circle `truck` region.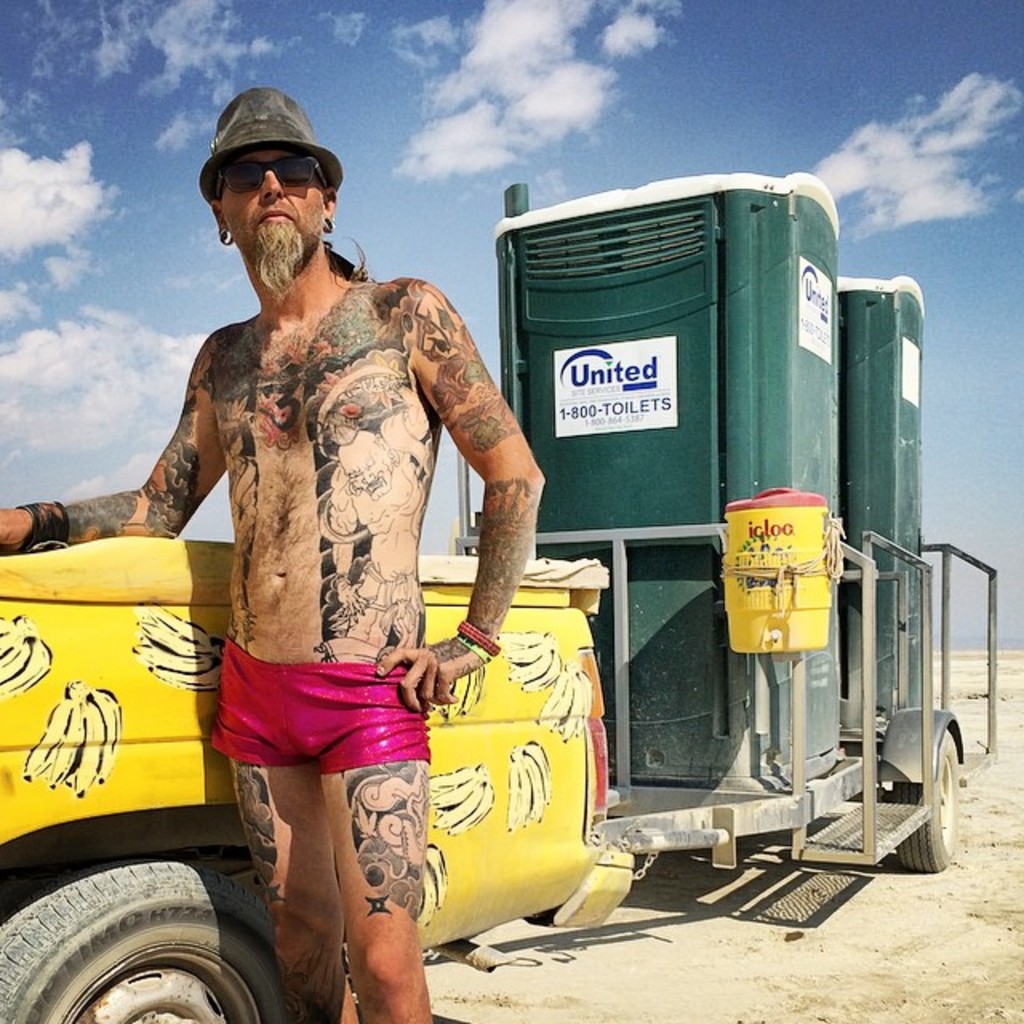
Region: bbox=[0, 533, 630, 1022].
